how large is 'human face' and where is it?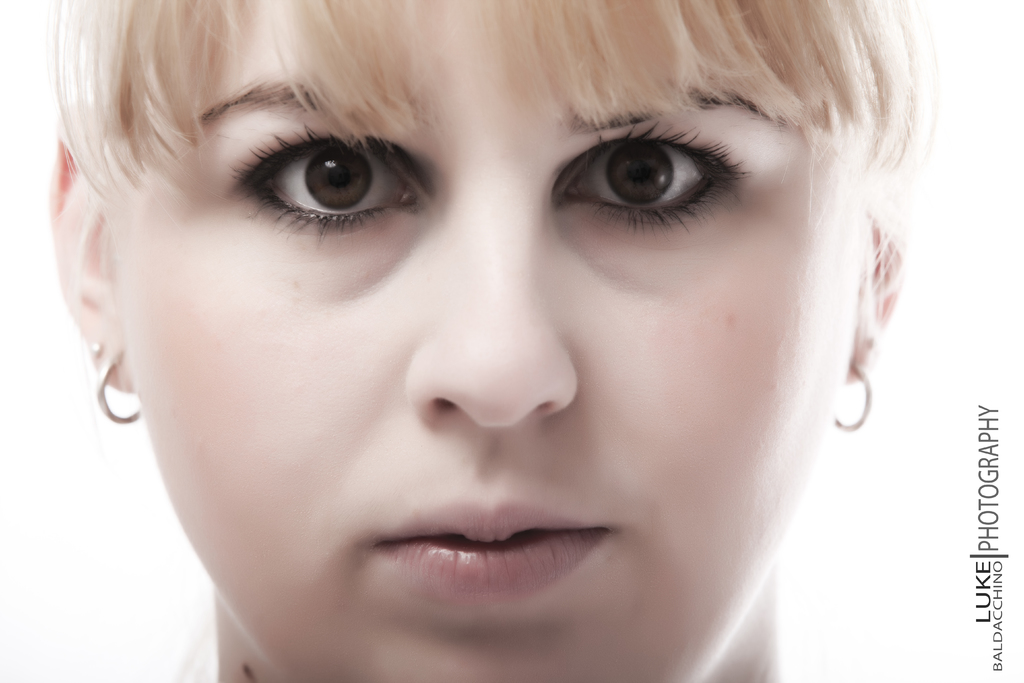
Bounding box: l=106, t=0, r=875, b=682.
